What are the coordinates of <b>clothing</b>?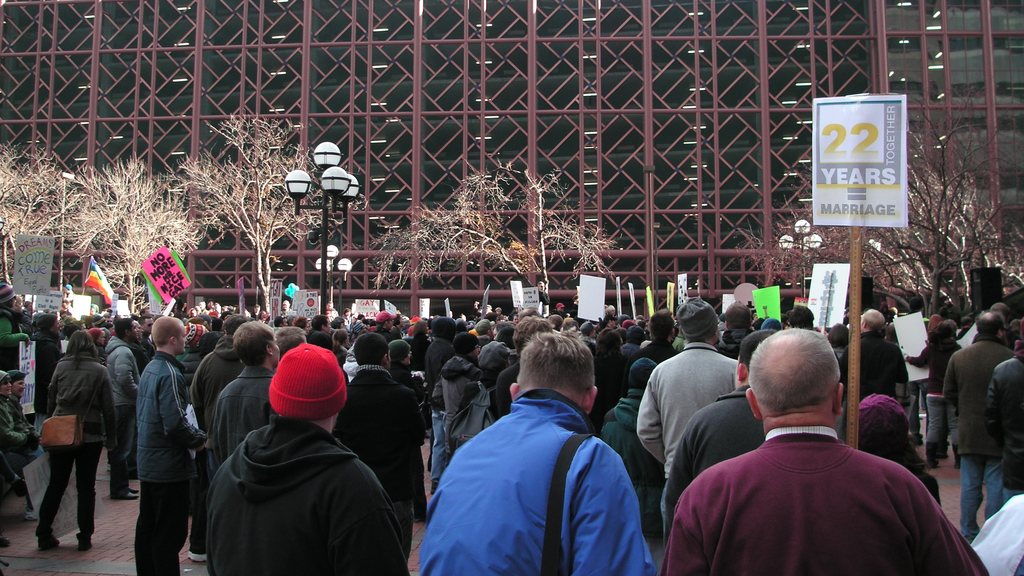
418,384,678,575.
